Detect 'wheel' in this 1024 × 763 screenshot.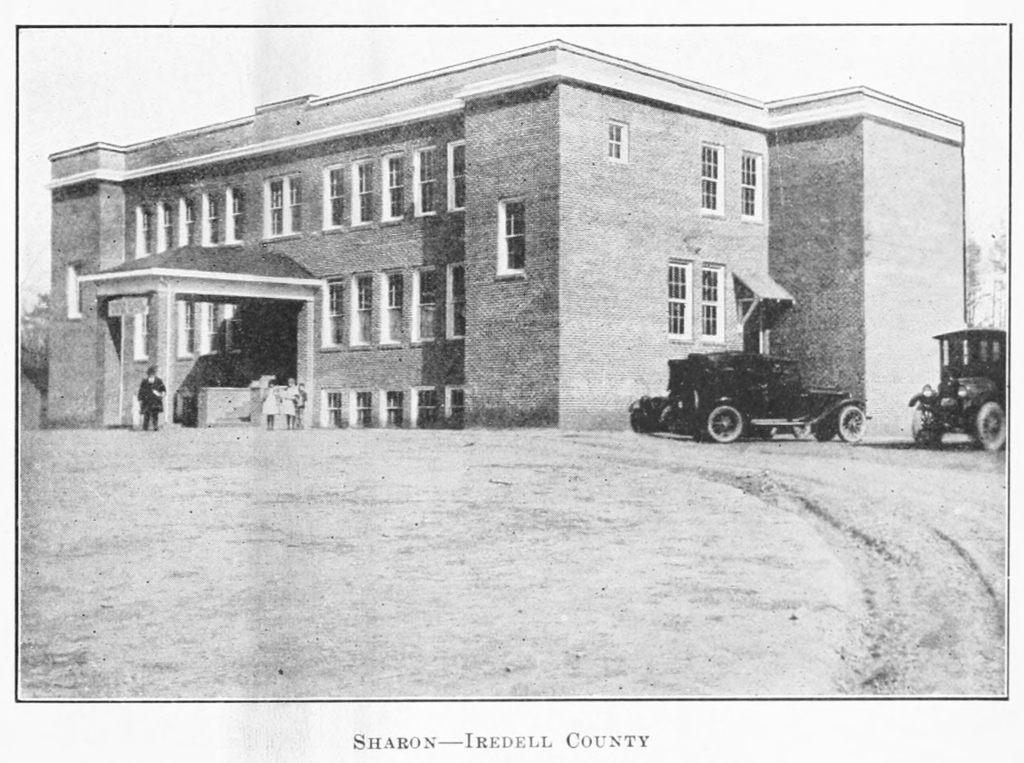
Detection: bbox=[975, 402, 1005, 452].
